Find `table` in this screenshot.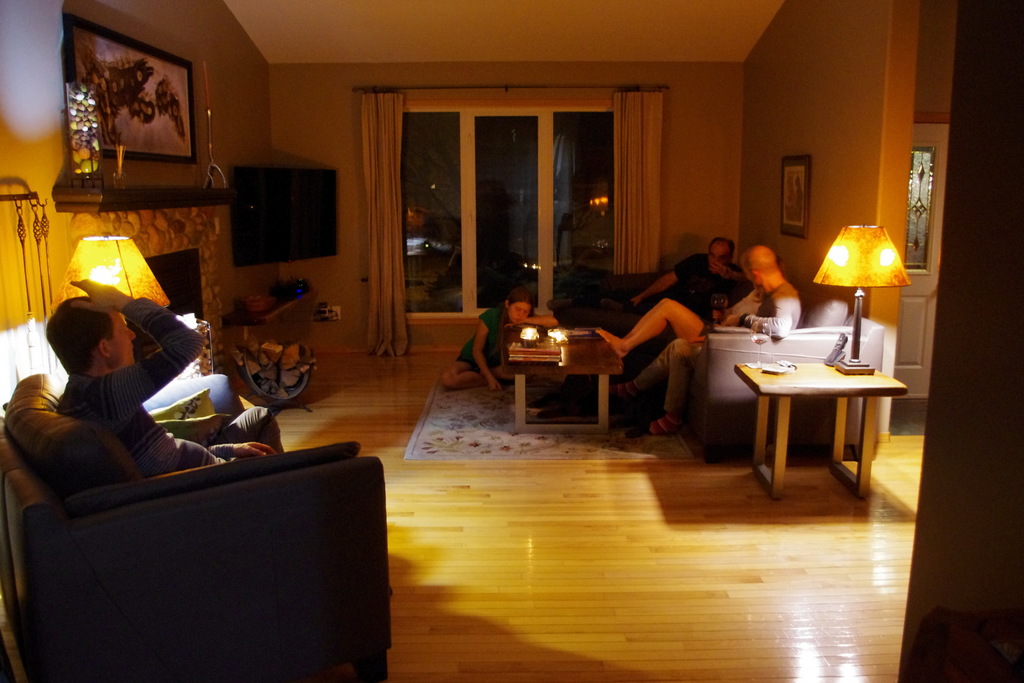
The bounding box for `table` is [722,333,918,502].
